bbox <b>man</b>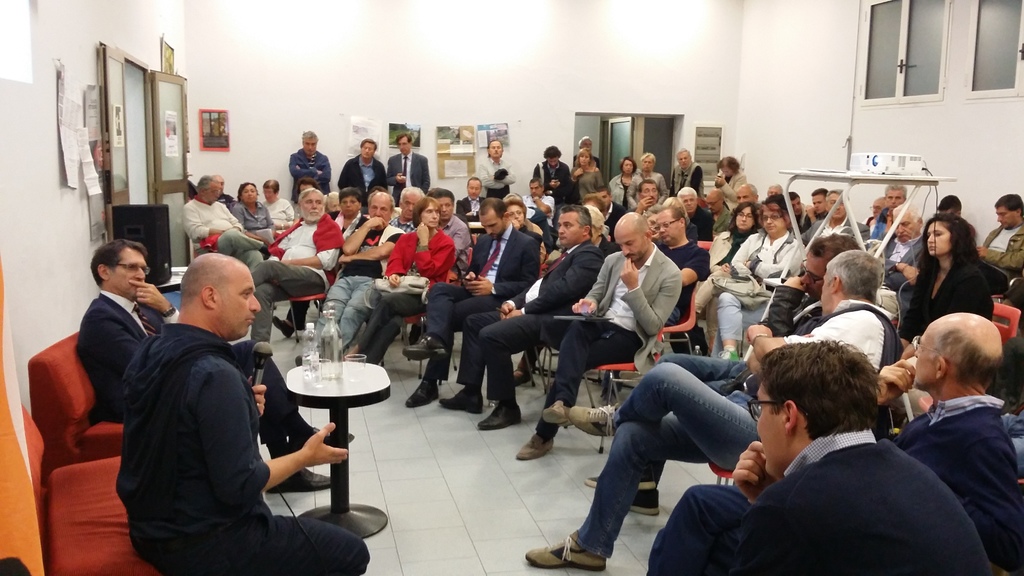
bbox=(596, 187, 622, 220)
